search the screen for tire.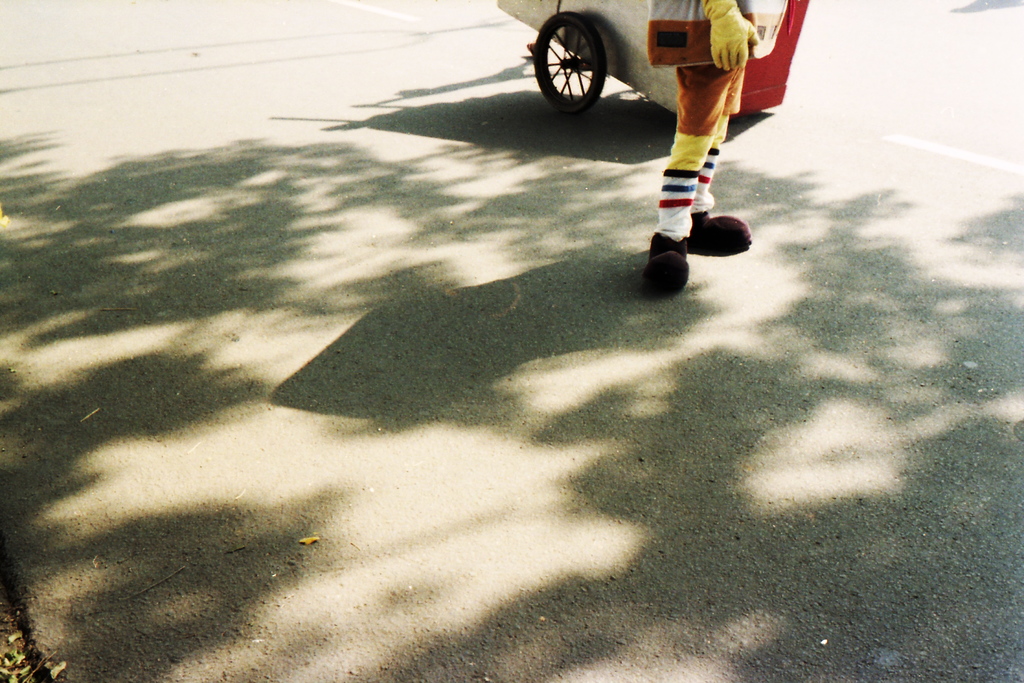
Found at 532, 8, 608, 117.
